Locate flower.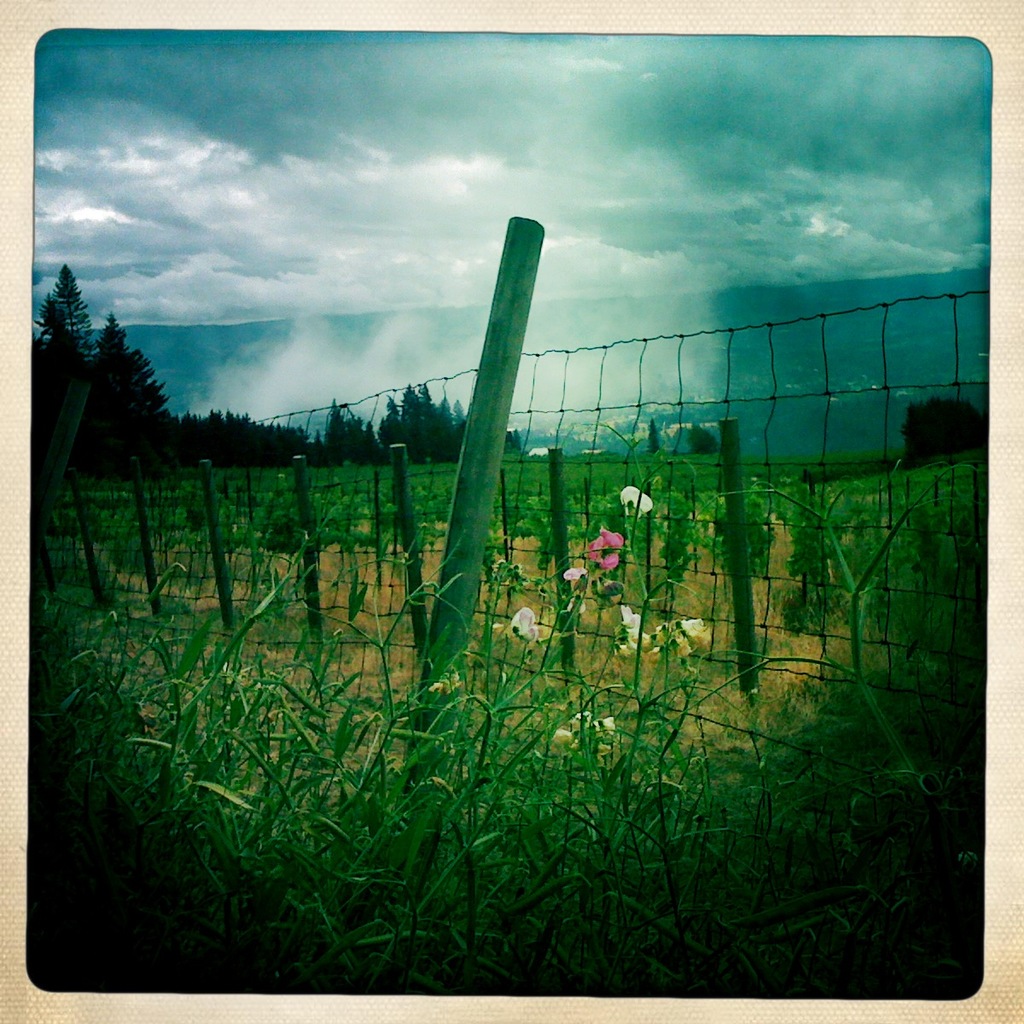
Bounding box: 622:484:654:515.
